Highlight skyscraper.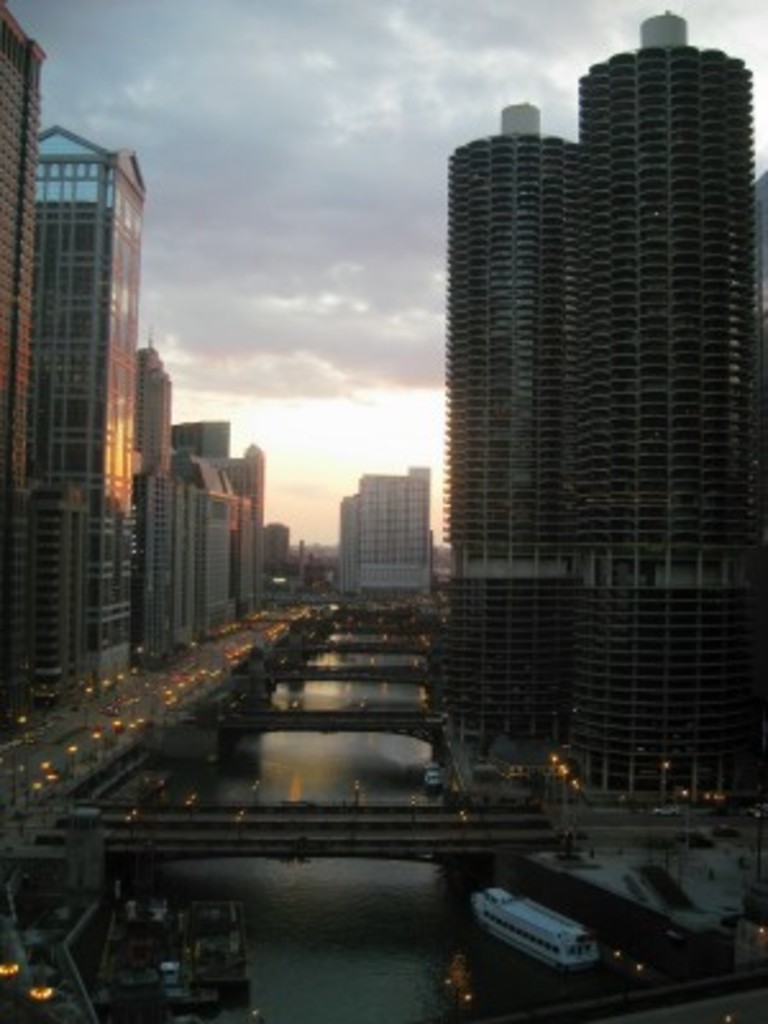
Highlighted region: [136,335,184,486].
